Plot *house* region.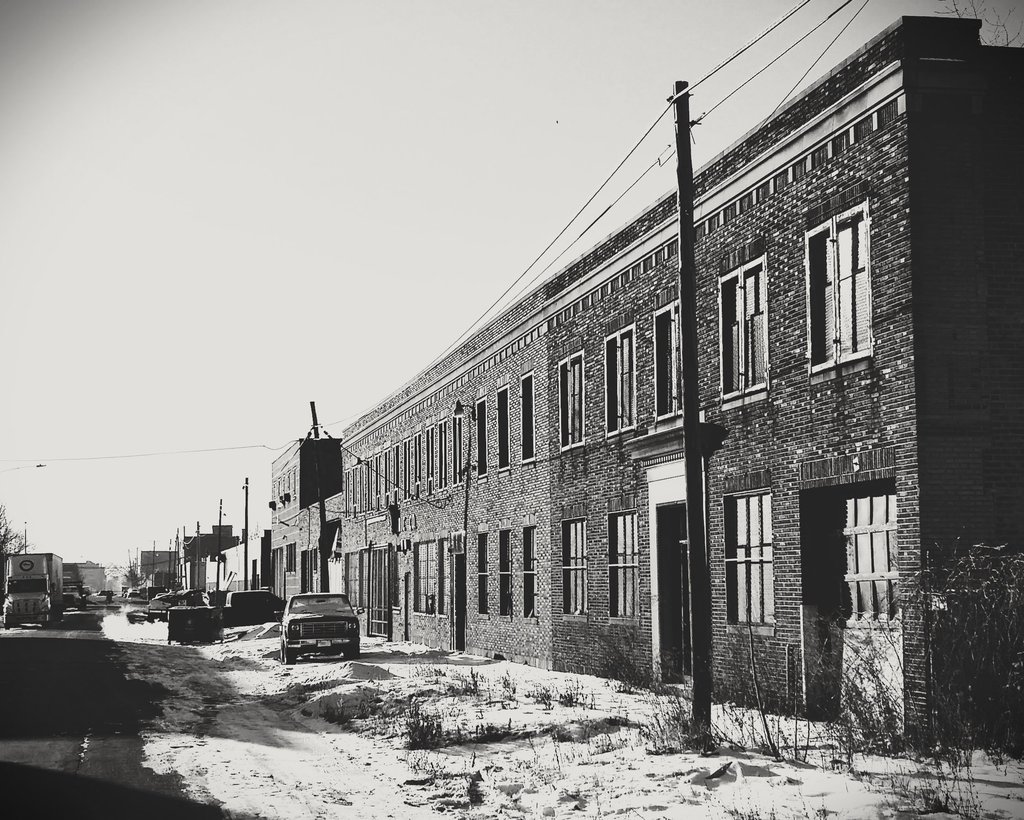
Plotted at <region>293, 43, 975, 740</region>.
